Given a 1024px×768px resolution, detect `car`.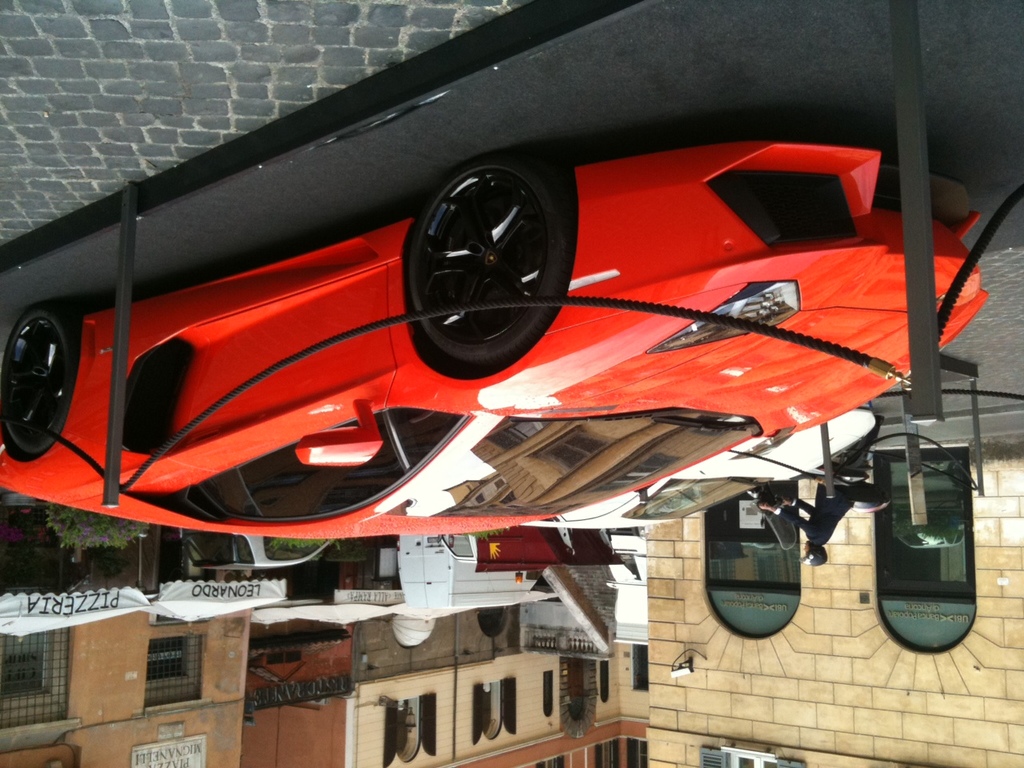
rect(0, 142, 988, 534).
